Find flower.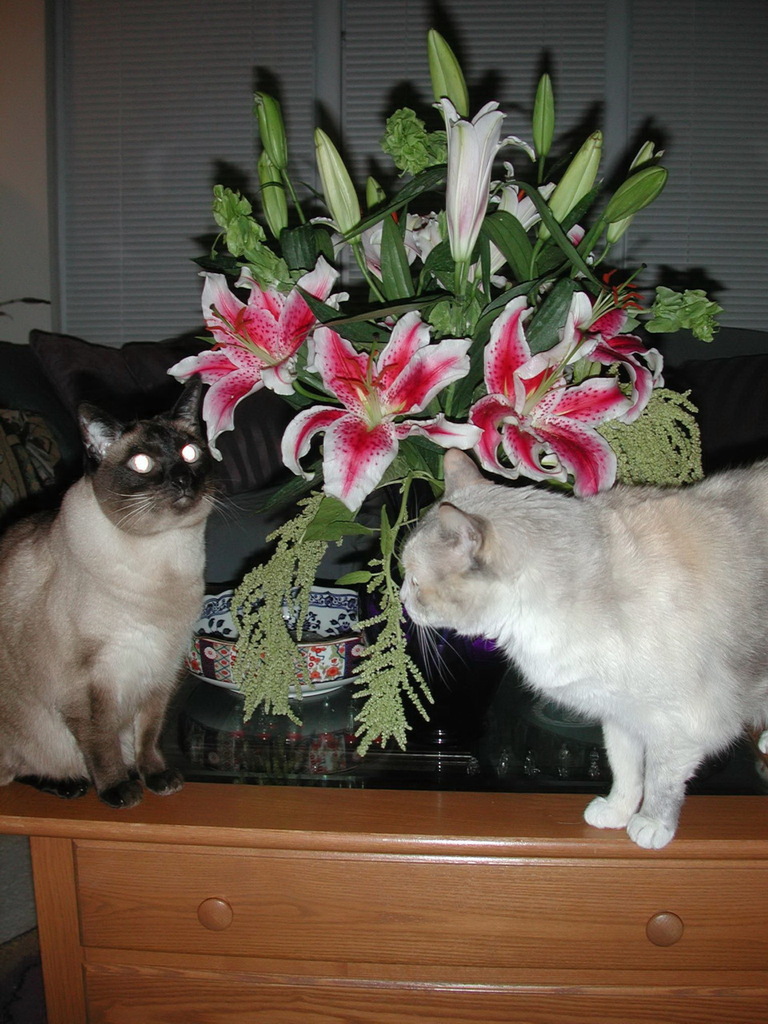
x1=470, y1=165, x2=561, y2=284.
